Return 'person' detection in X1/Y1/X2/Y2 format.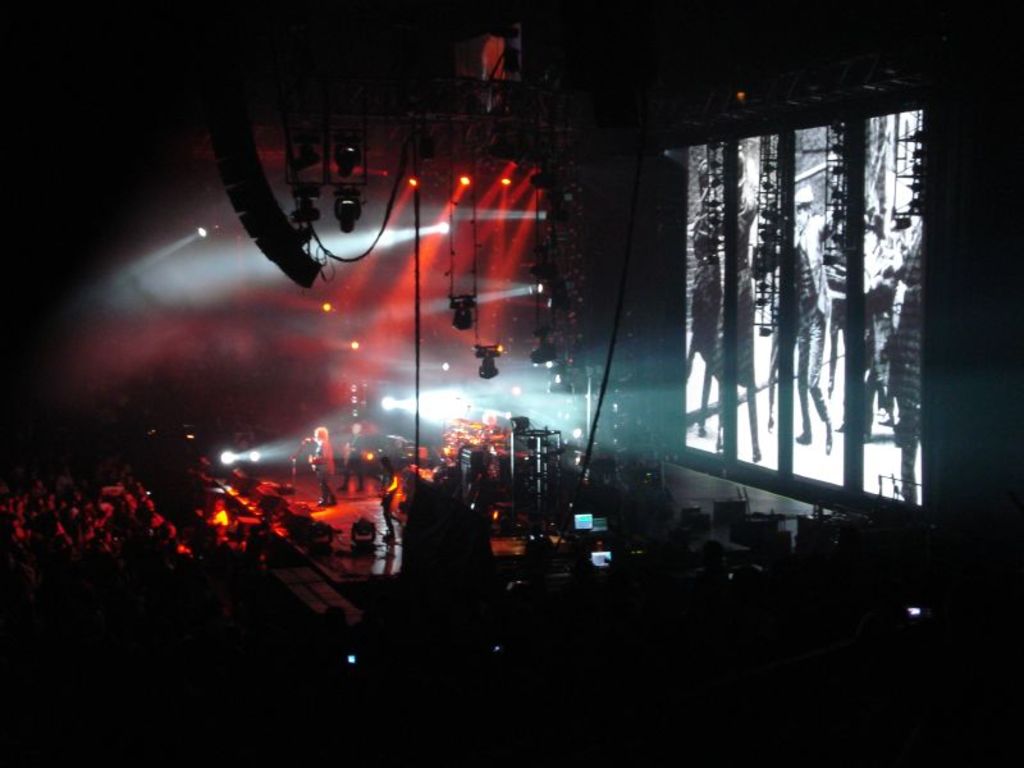
337/417/366/502.
